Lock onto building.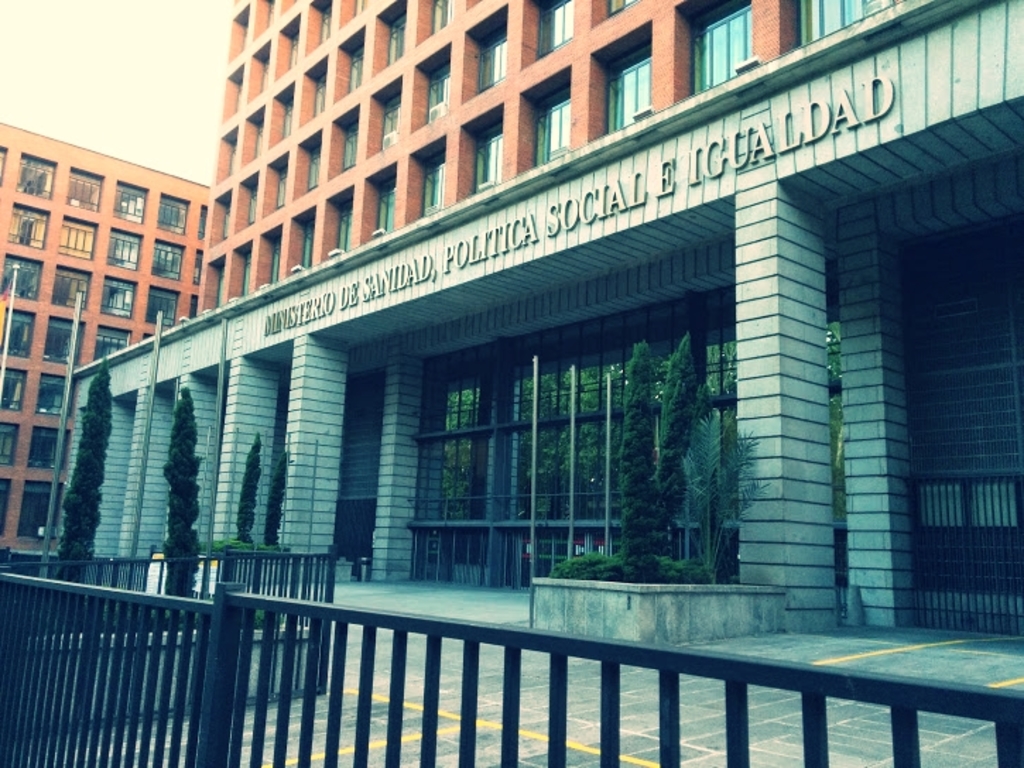
Locked: bbox(0, 0, 901, 587).
